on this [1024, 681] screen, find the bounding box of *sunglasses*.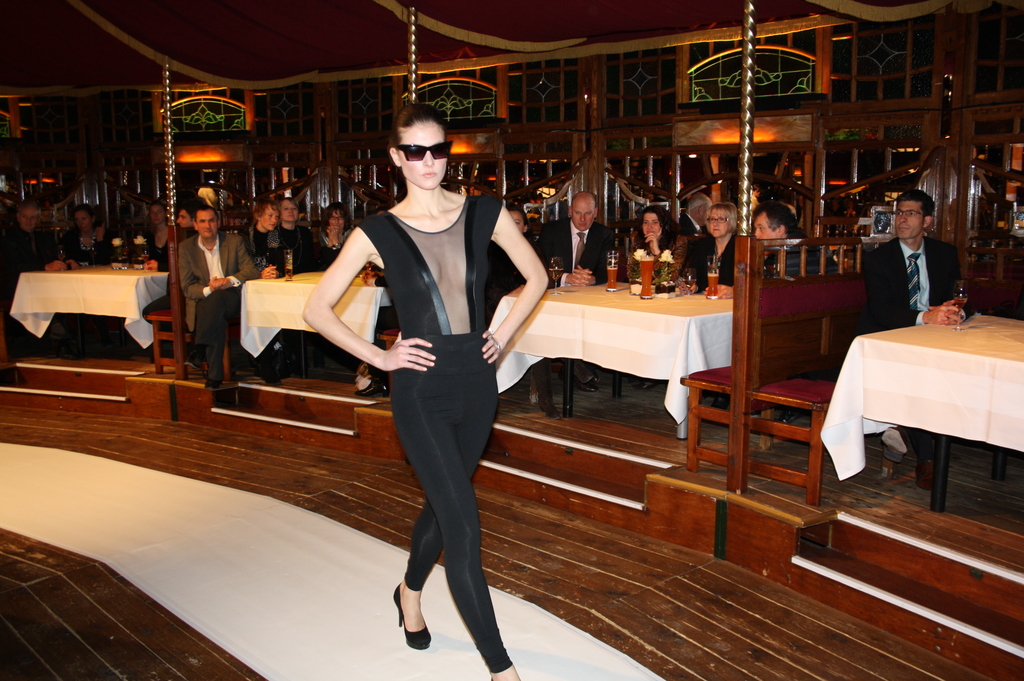
Bounding box: <bbox>397, 141, 454, 161</bbox>.
